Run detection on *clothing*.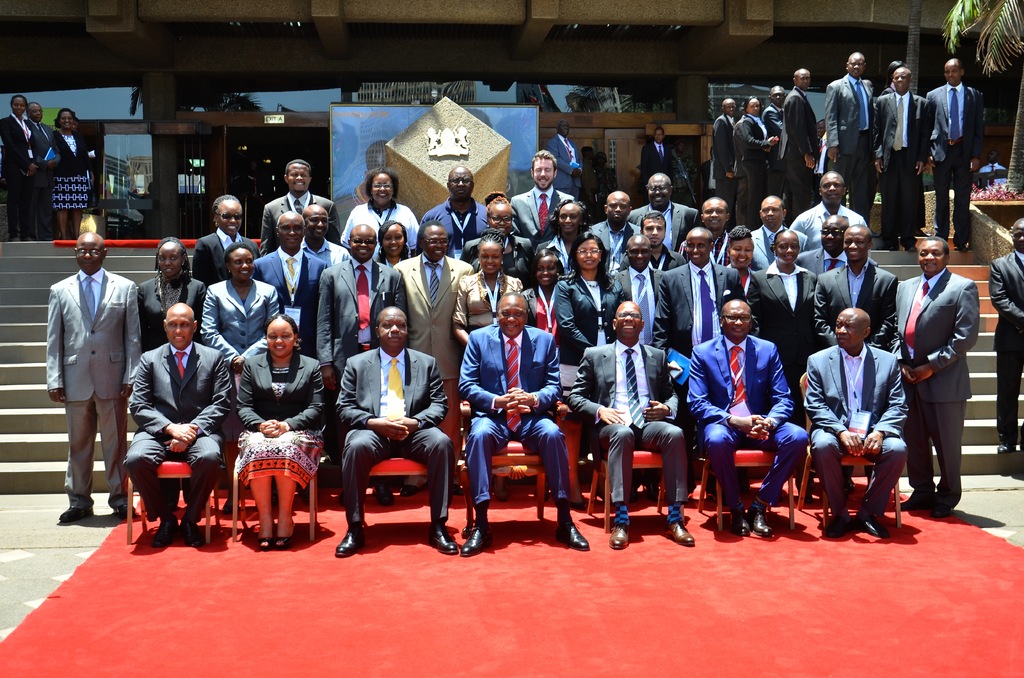
Result: x1=454 y1=270 x2=525 y2=357.
